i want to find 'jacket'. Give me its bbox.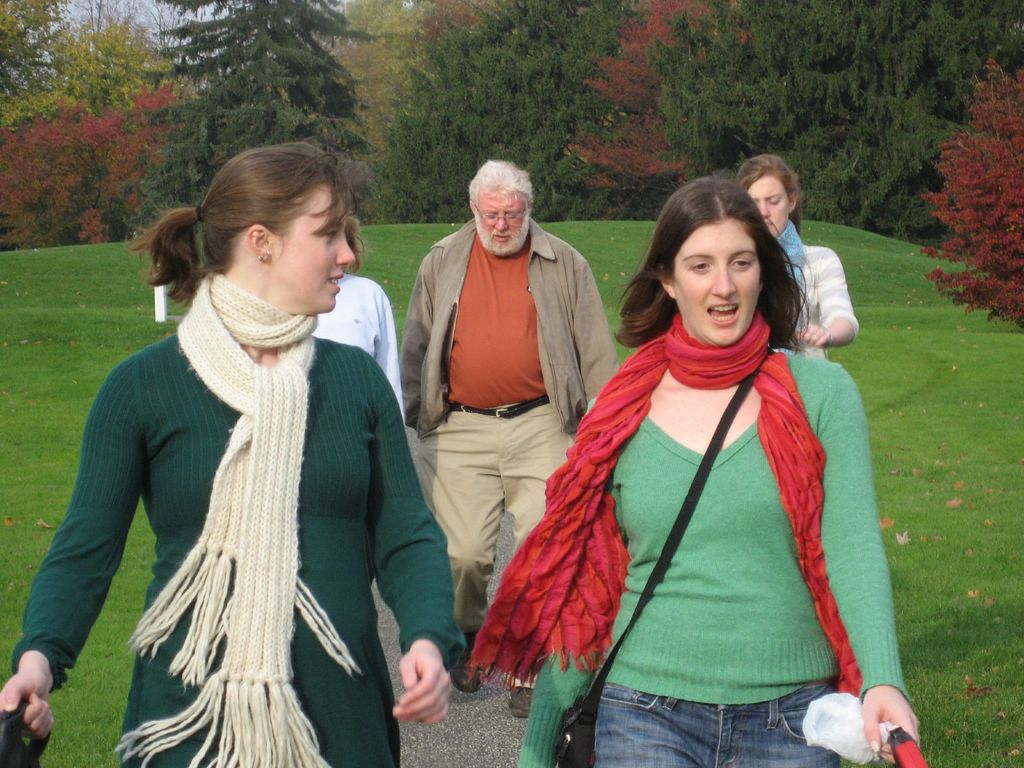
pyautogui.locateOnScreen(396, 218, 617, 436).
